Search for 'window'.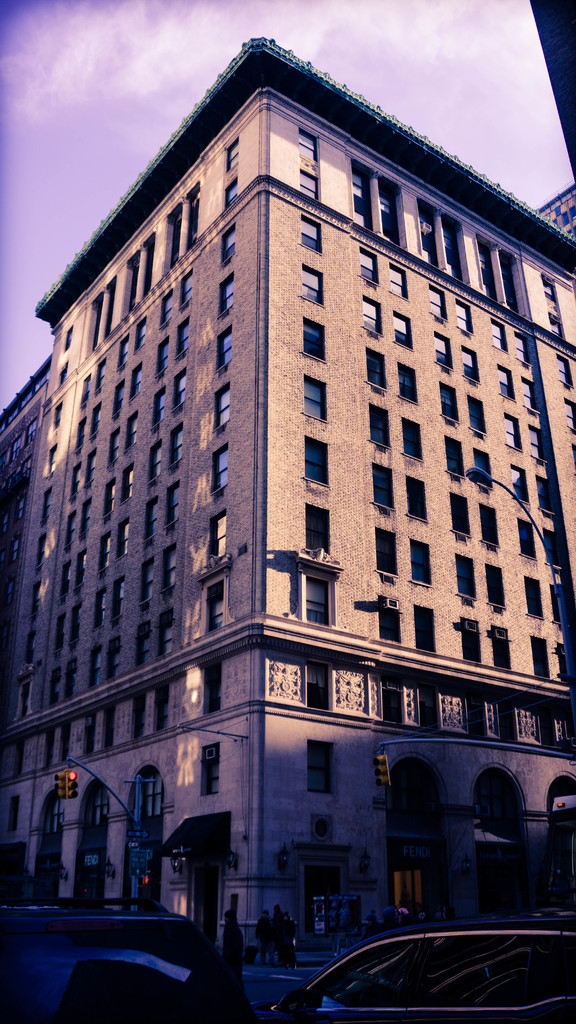
Found at BBox(124, 762, 165, 820).
